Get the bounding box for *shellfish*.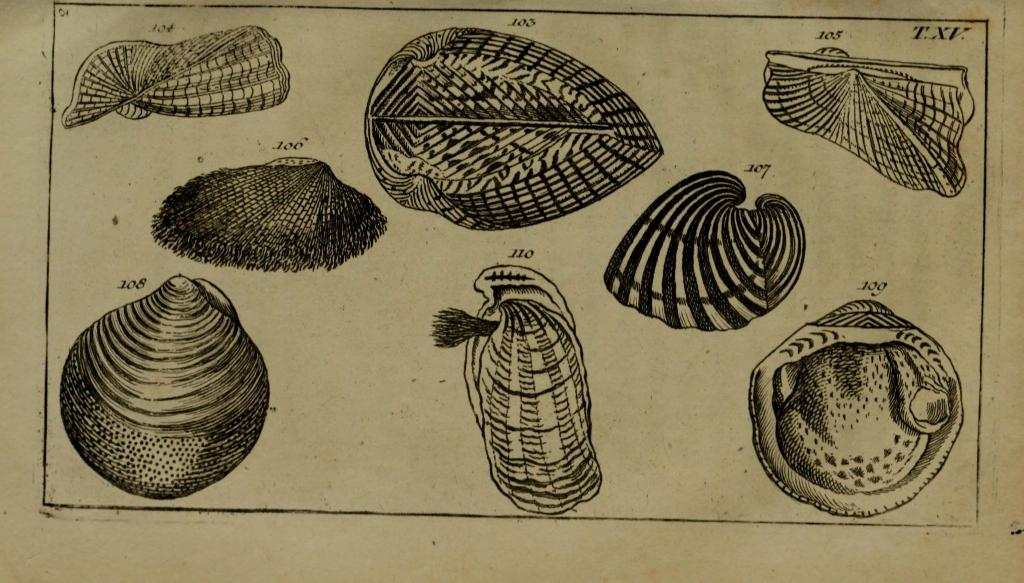
<bbox>60, 282, 275, 509</bbox>.
